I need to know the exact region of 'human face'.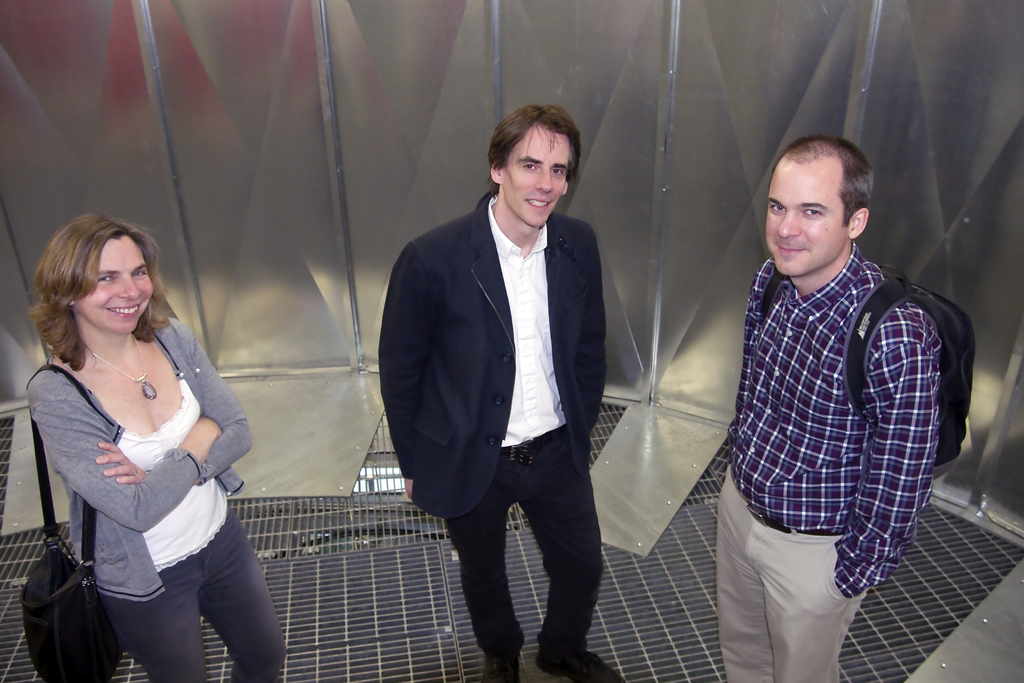
Region: bbox(79, 232, 152, 331).
